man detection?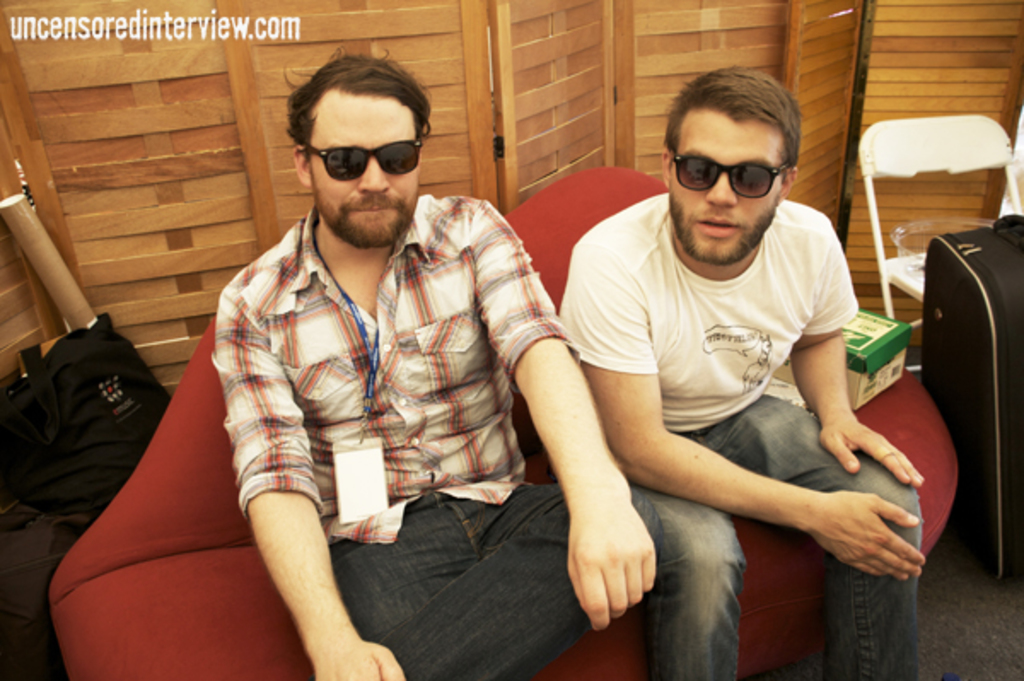
<box>556,61,922,679</box>
